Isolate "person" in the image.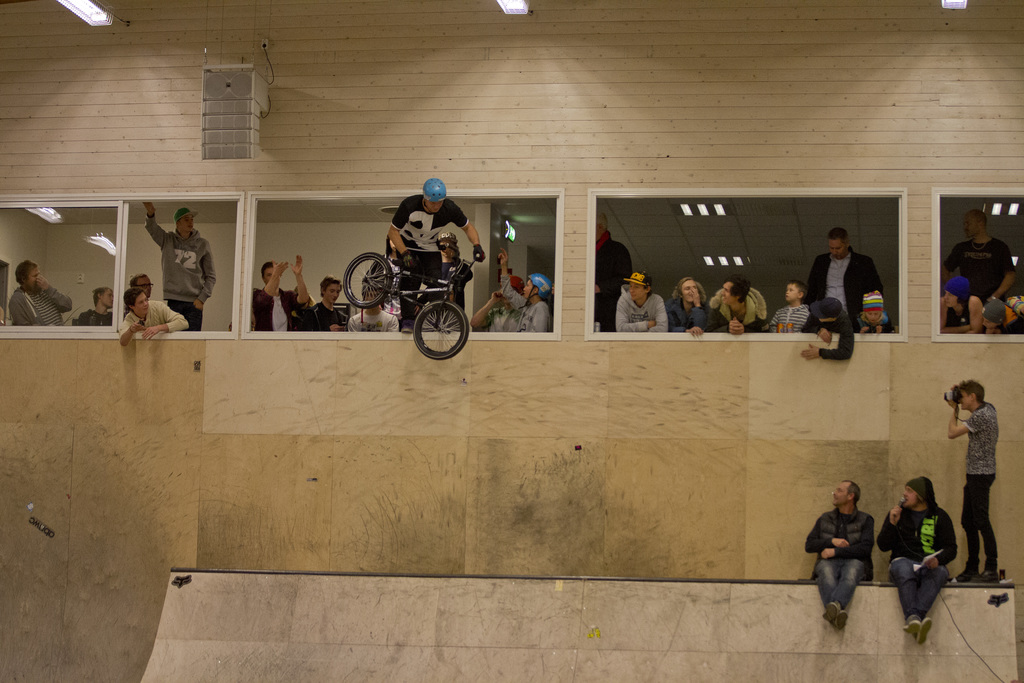
Isolated region: 496/245/553/333.
